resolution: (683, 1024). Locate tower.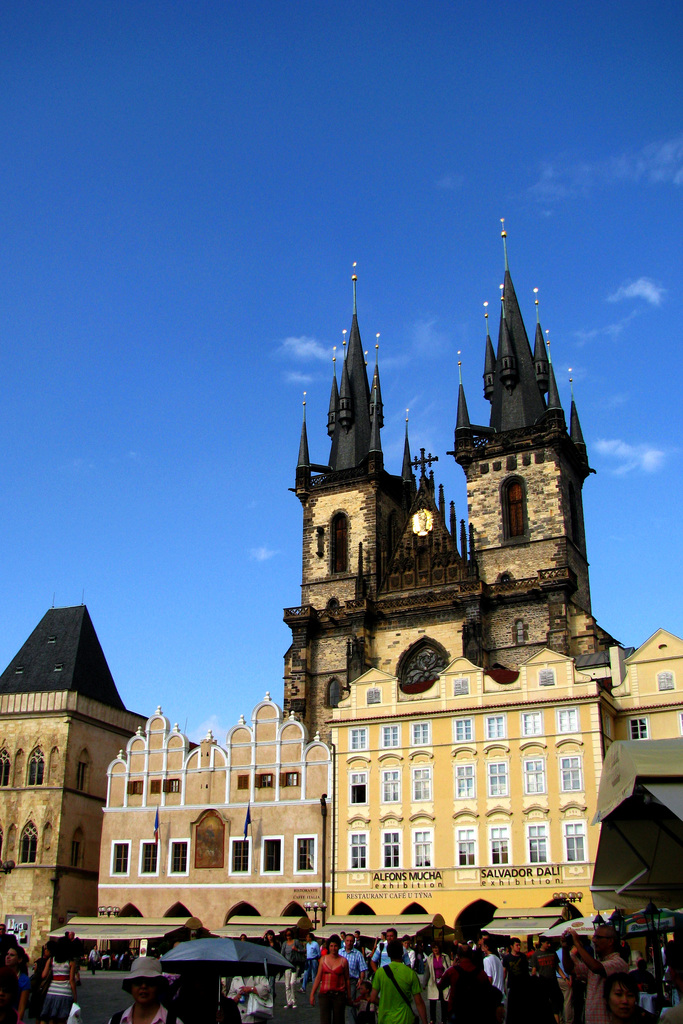
<bbox>0, 600, 145, 968</bbox>.
